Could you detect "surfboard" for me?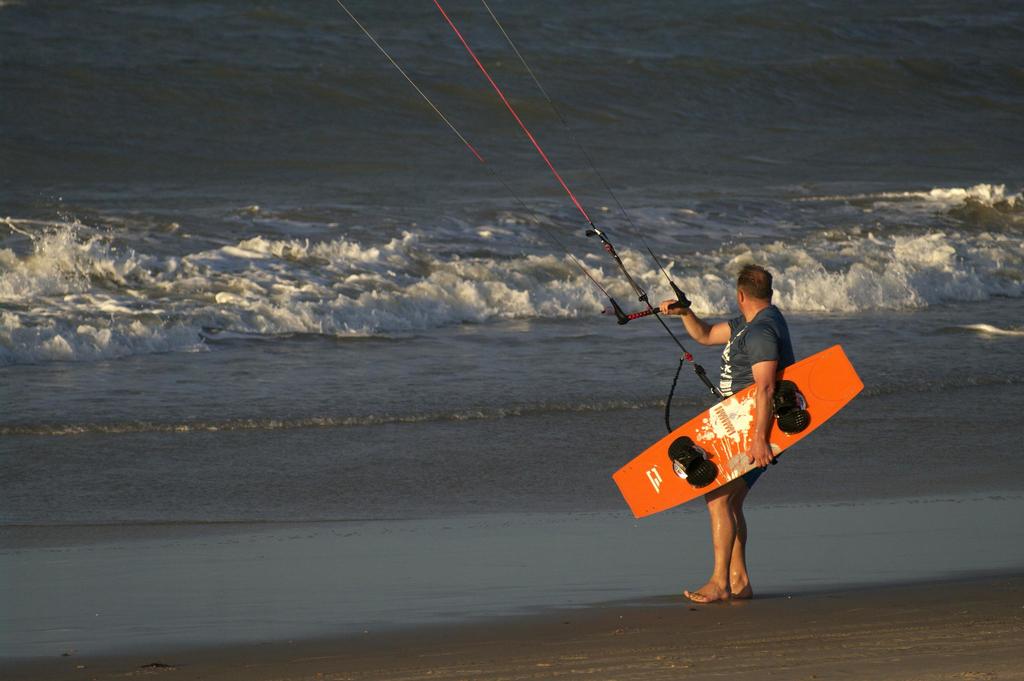
Detection result: (left=613, top=343, right=865, bottom=520).
